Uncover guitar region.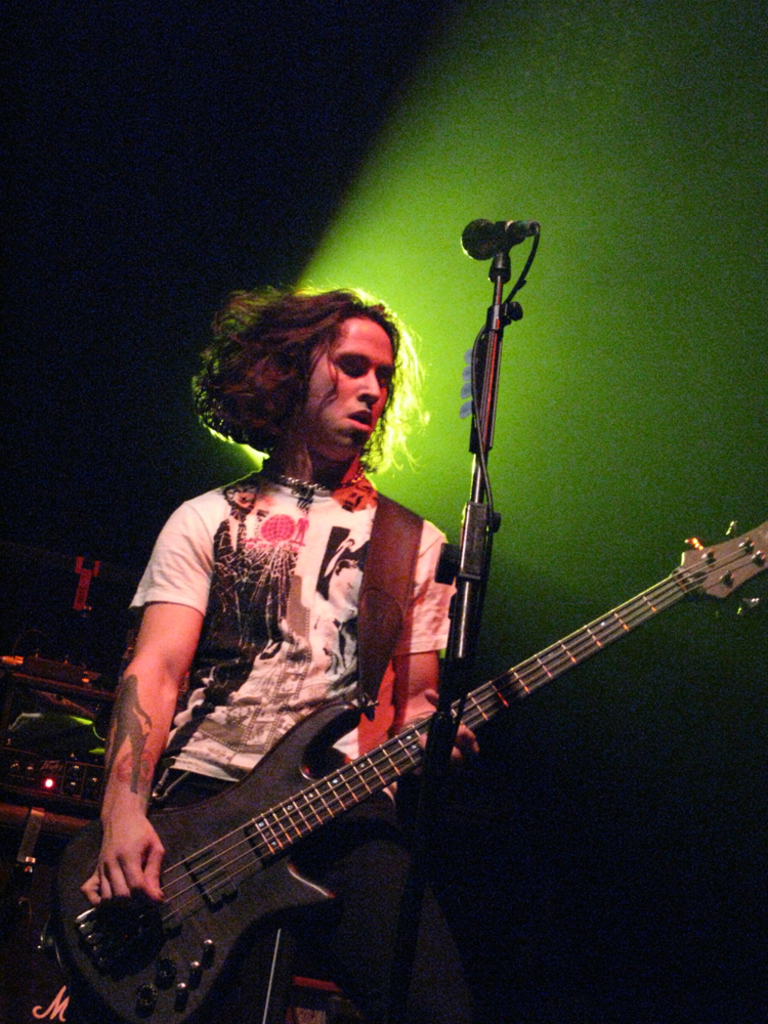
Uncovered: <bbox>47, 496, 767, 1023</bbox>.
